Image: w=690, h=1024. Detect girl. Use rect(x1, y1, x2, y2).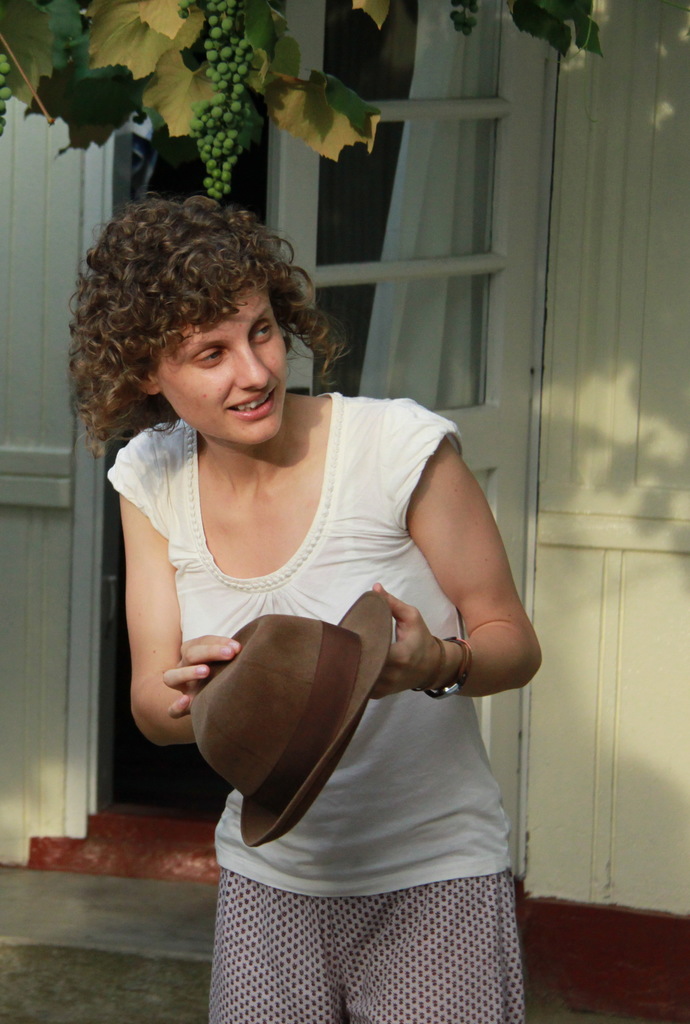
rect(66, 193, 542, 1023).
